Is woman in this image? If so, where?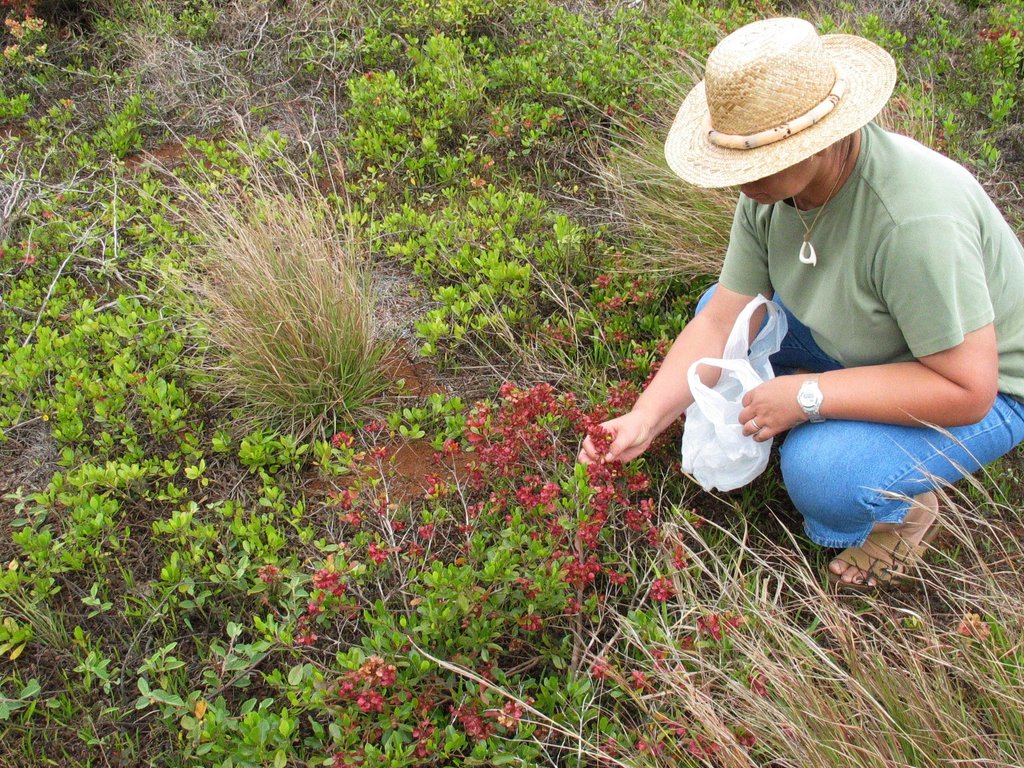
Yes, at {"x1": 588, "y1": 18, "x2": 1015, "y2": 623}.
